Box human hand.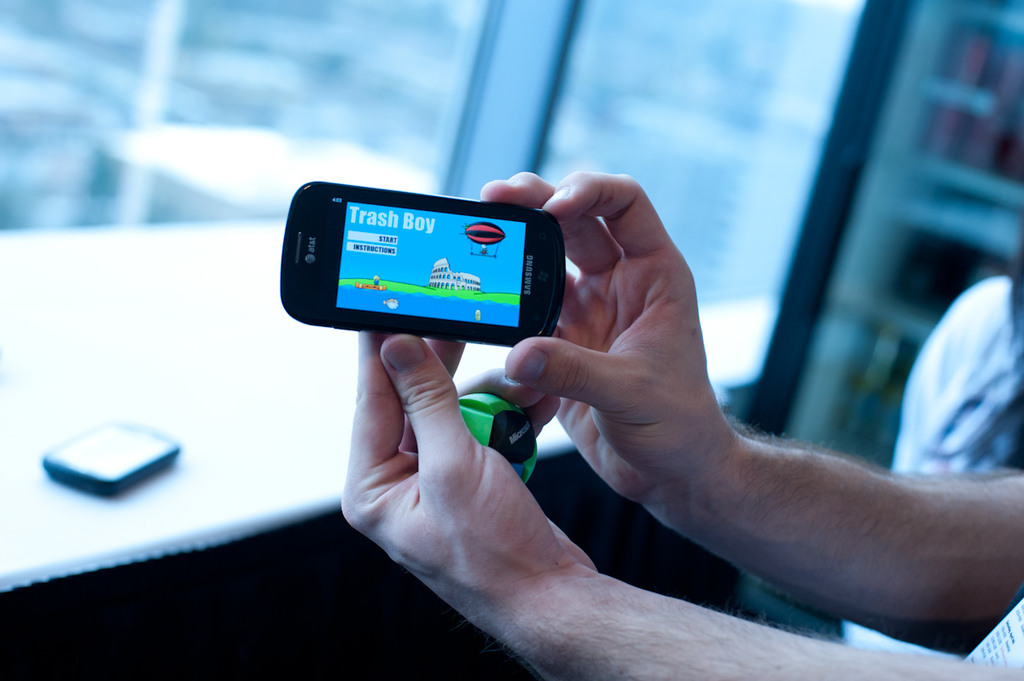
486,164,980,658.
